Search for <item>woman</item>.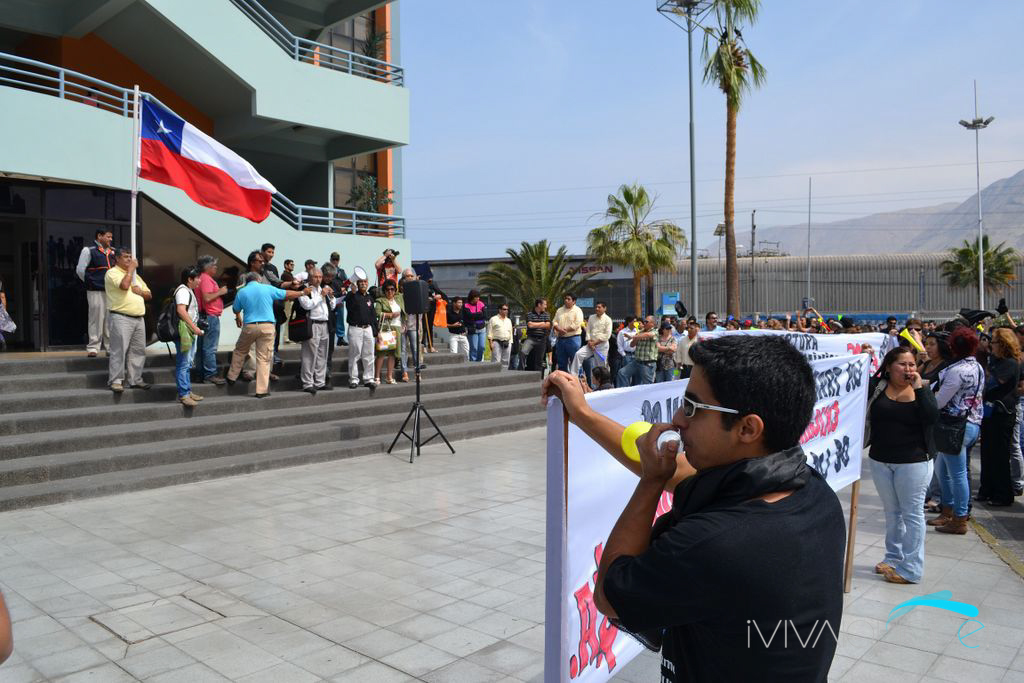
Found at bbox=(914, 337, 938, 386).
